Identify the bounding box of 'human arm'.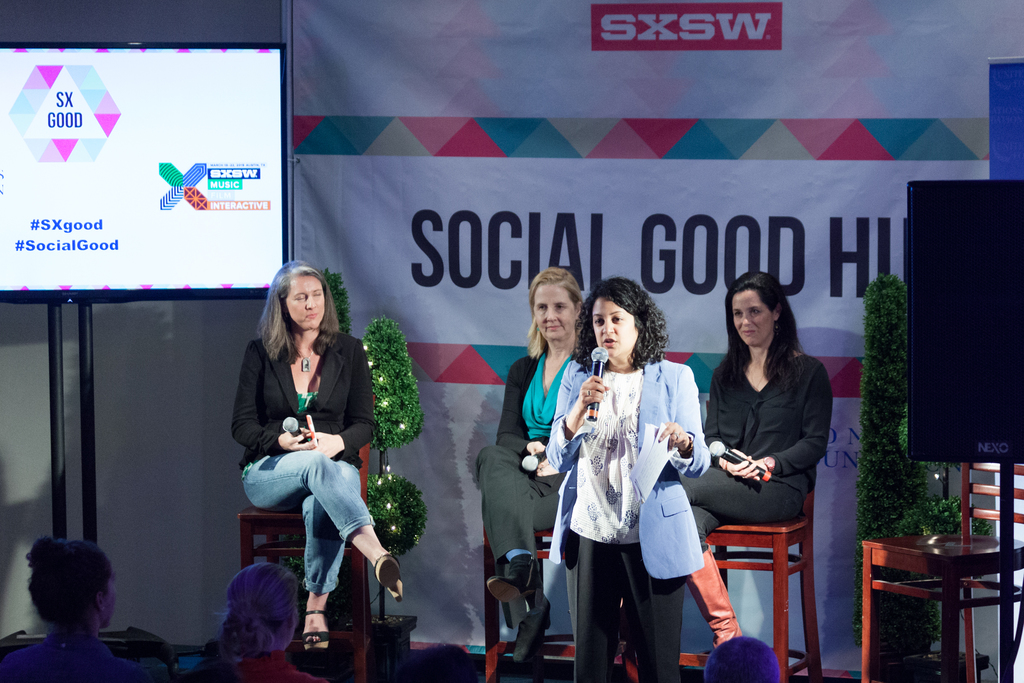
<box>653,362,714,479</box>.
